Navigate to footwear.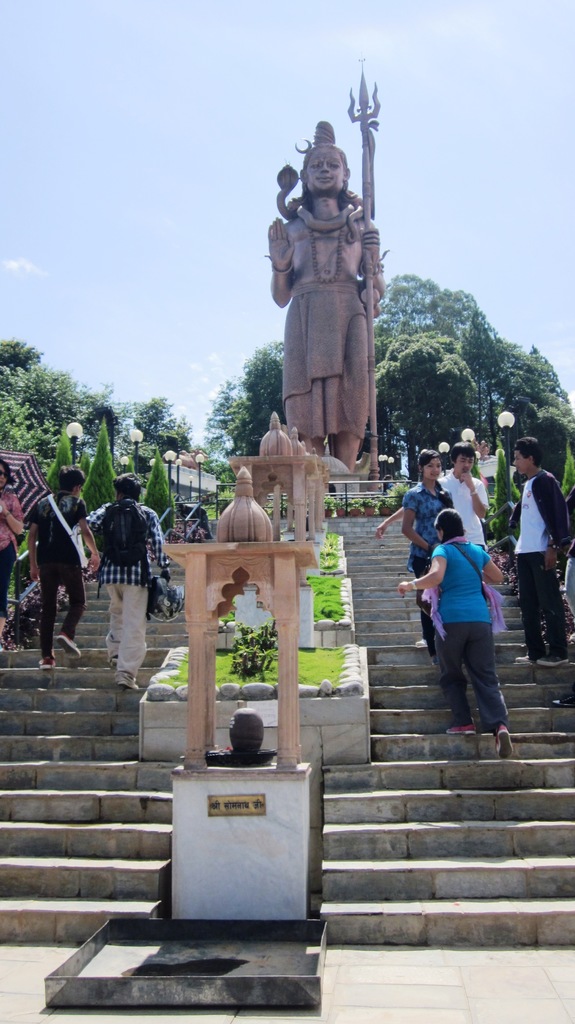
Navigation target: left=535, top=652, right=570, bottom=671.
